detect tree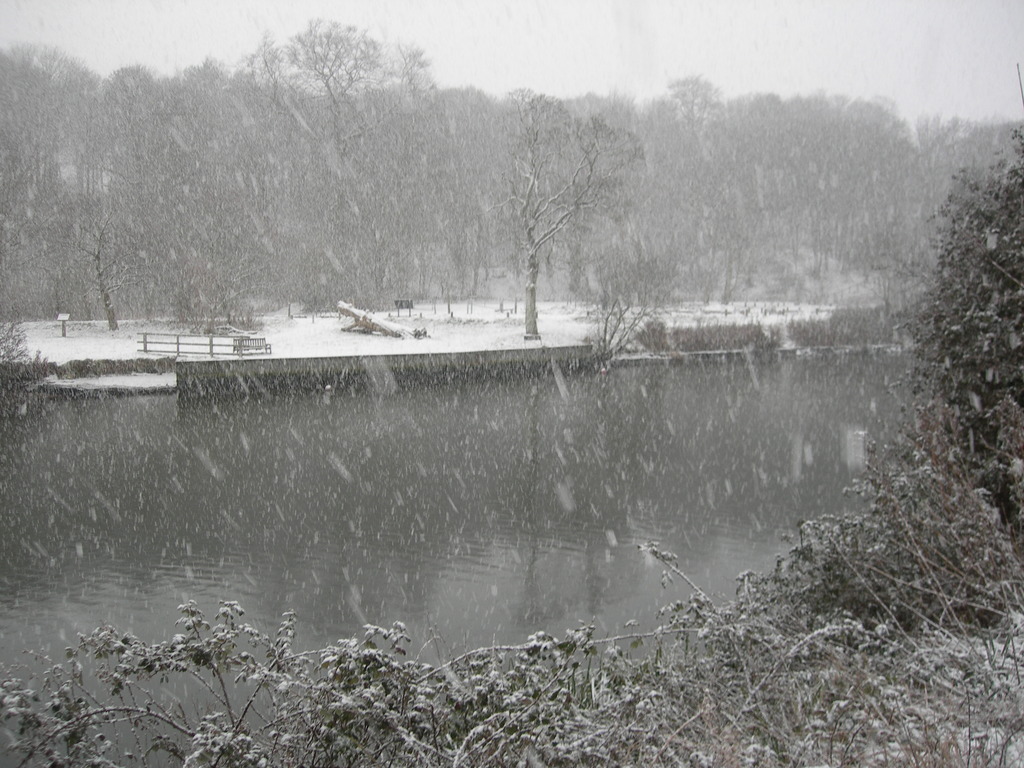
[893,125,1021,531]
